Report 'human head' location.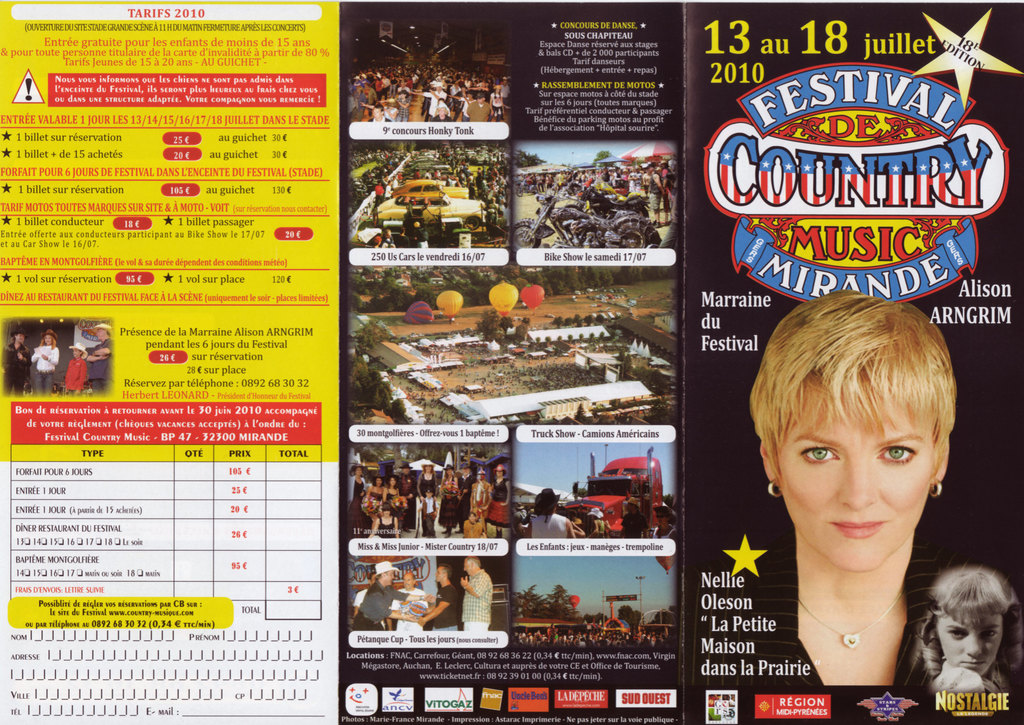
Report: left=463, top=557, right=478, bottom=576.
